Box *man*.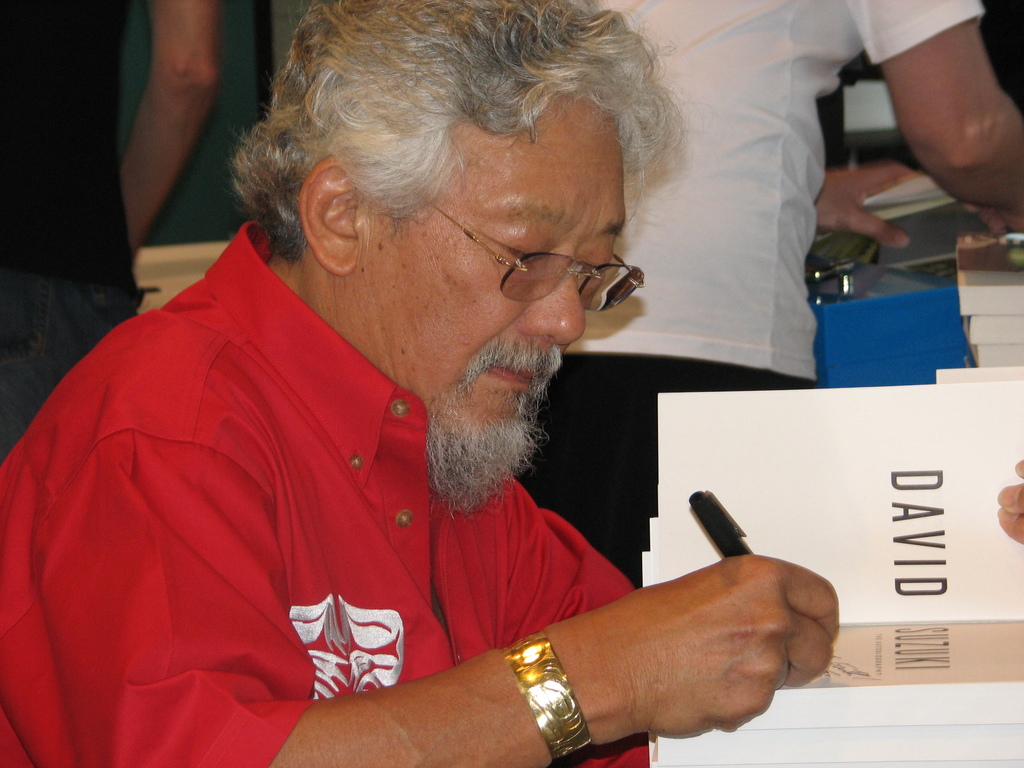
locate(508, 0, 1023, 595).
